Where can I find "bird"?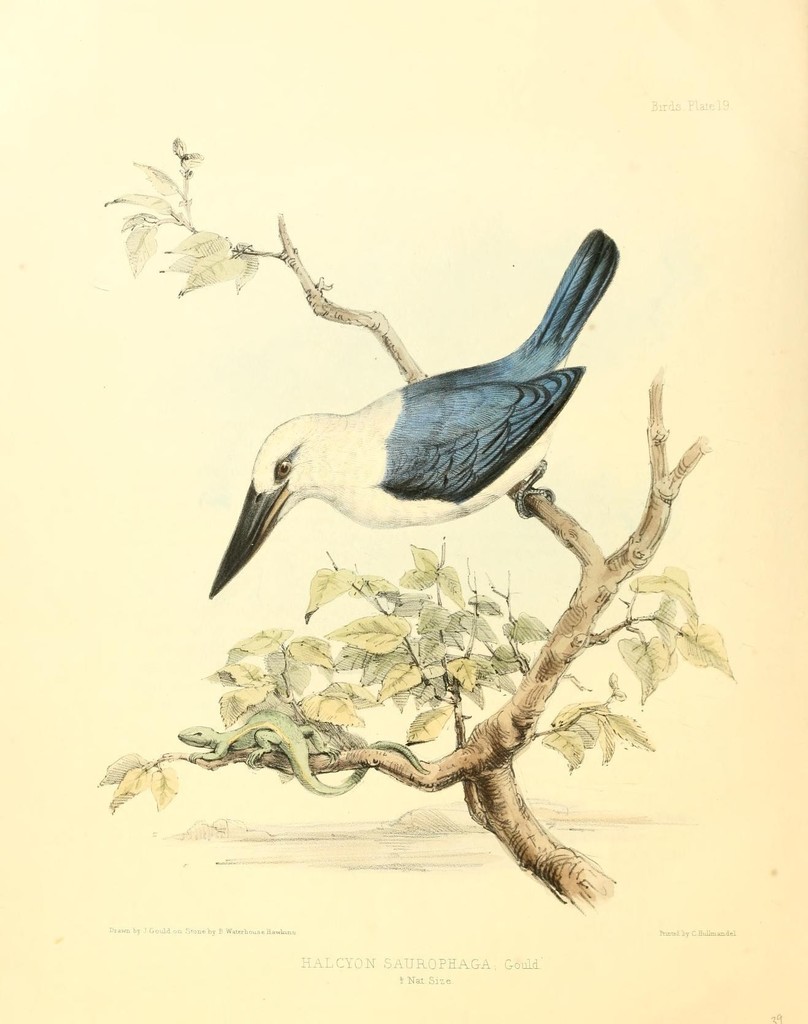
You can find it at pyautogui.locateOnScreen(192, 228, 622, 608).
